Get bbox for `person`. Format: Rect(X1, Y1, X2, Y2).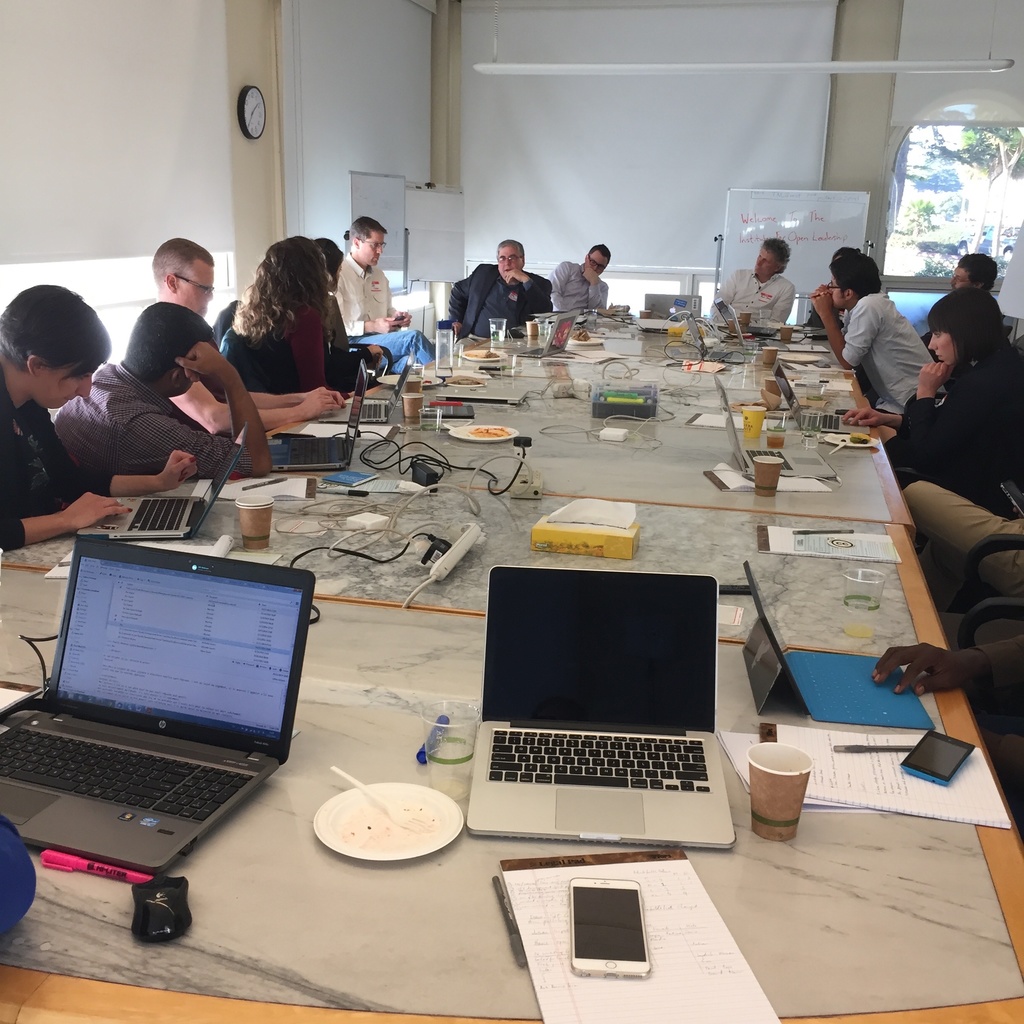
Rect(450, 228, 557, 335).
